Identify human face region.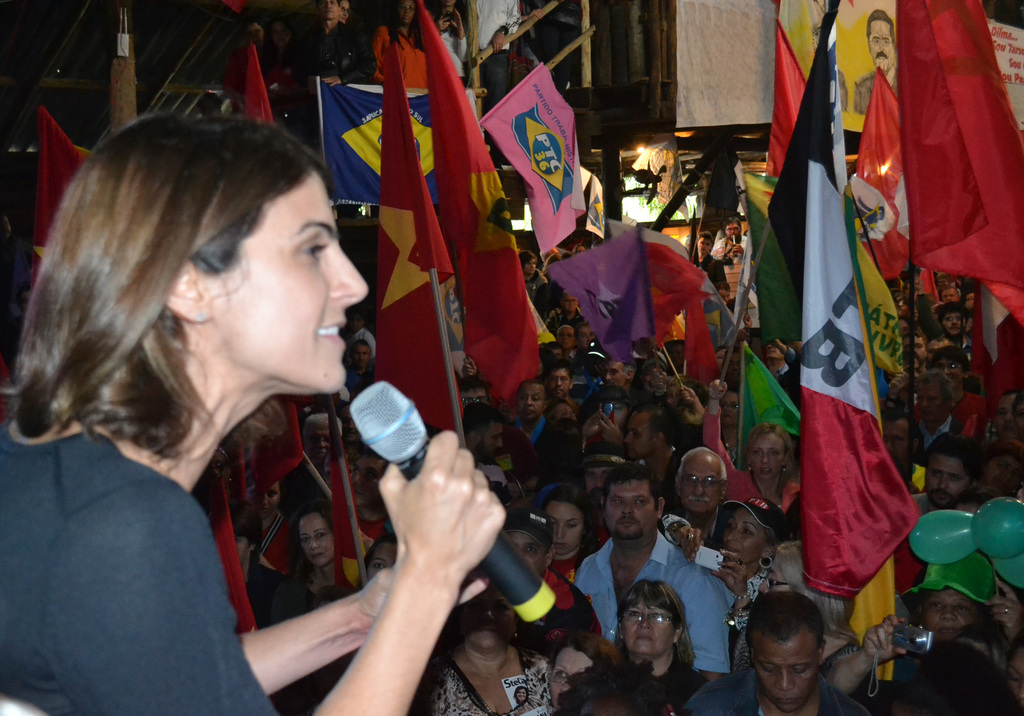
Region: select_region(338, 0, 350, 23).
